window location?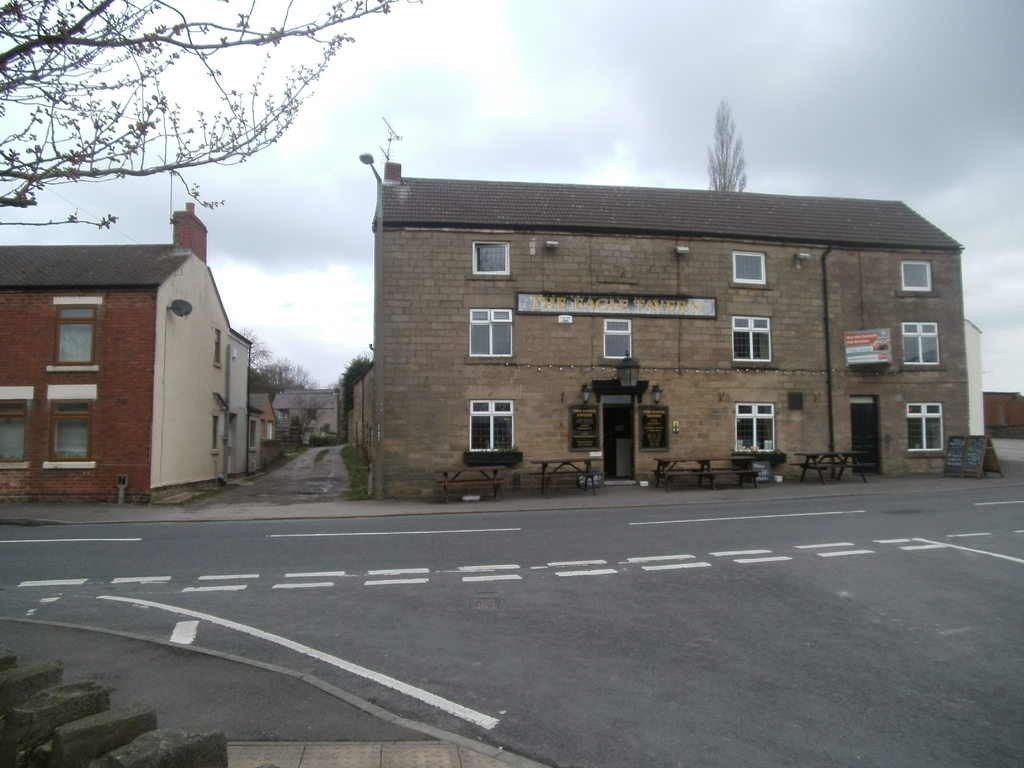
[472, 239, 510, 276]
